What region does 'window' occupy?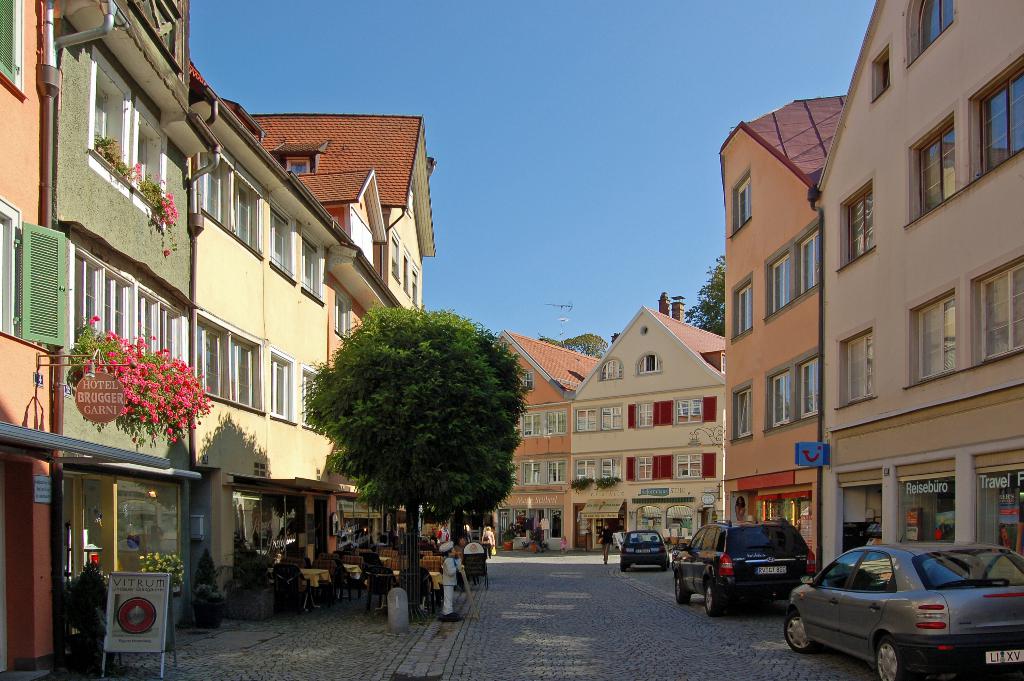
<region>675, 395, 717, 416</region>.
